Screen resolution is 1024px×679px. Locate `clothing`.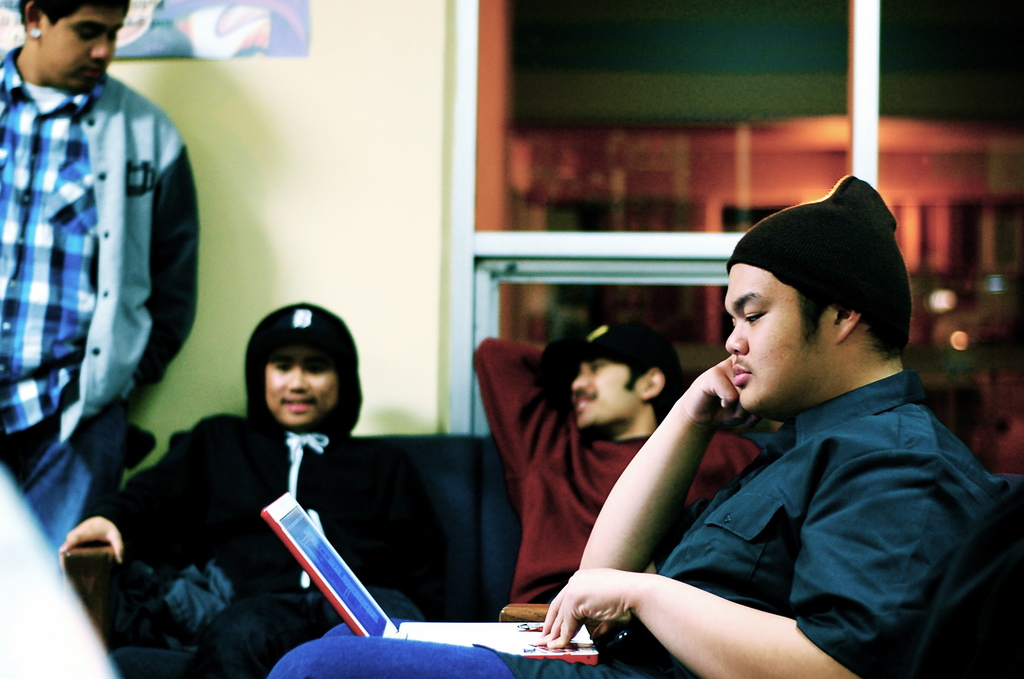
{"x1": 0, "y1": 44, "x2": 200, "y2": 569}.
